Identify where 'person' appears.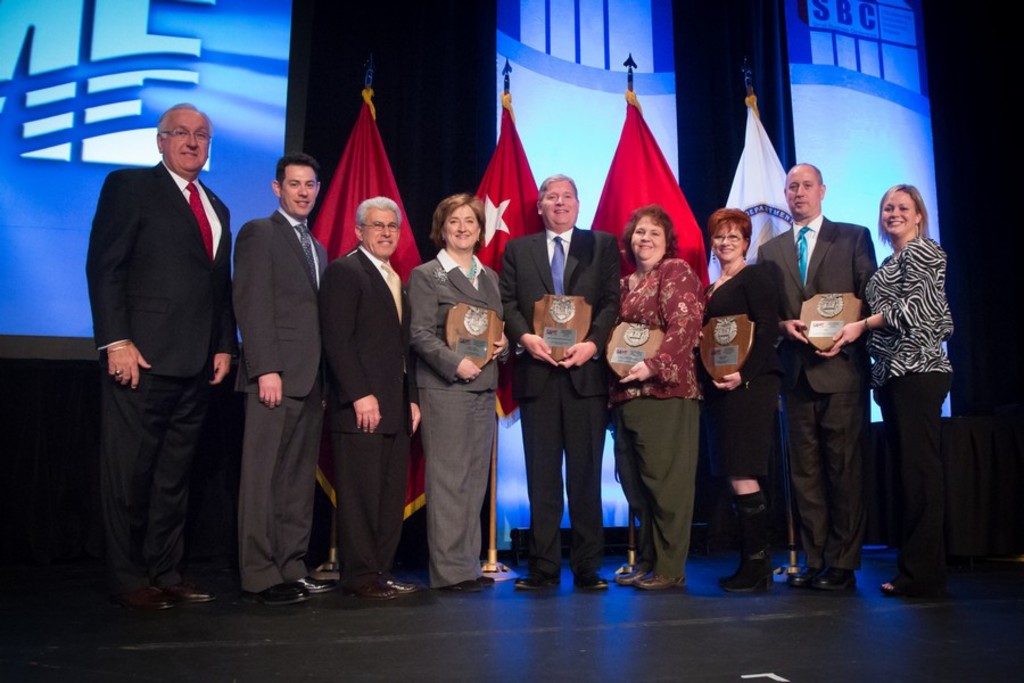
Appears at bbox=(320, 195, 432, 606).
